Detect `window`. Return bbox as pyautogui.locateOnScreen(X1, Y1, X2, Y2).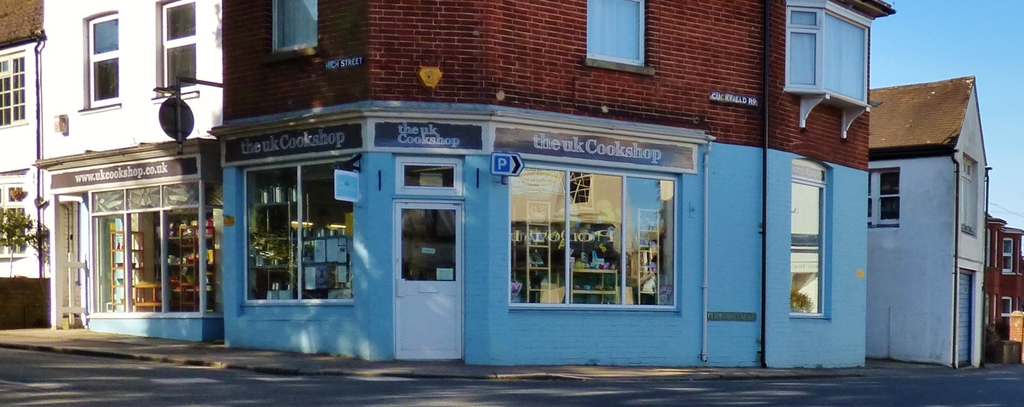
pyautogui.locateOnScreen(1003, 238, 1016, 276).
